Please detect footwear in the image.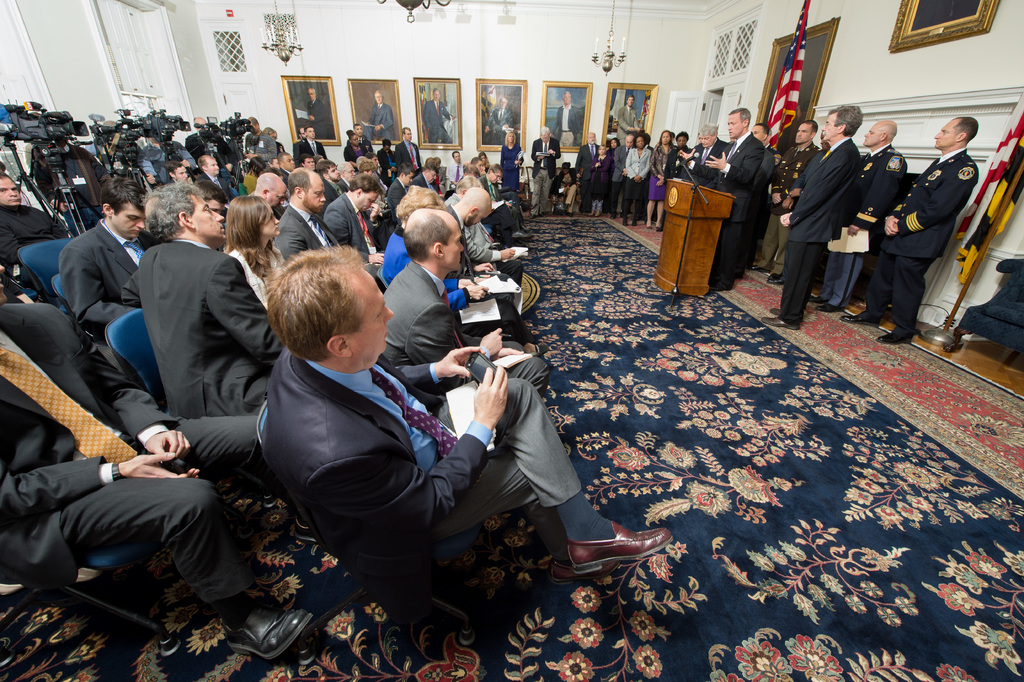
<region>840, 313, 882, 329</region>.
